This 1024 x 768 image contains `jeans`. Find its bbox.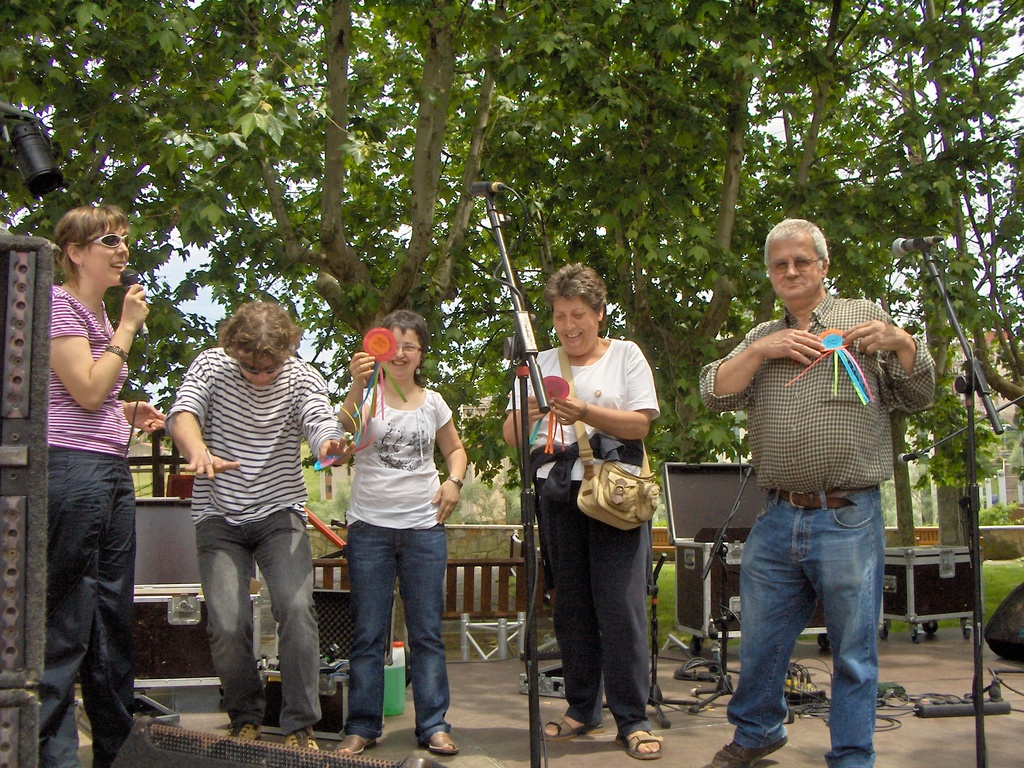
(x1=35, y1=433, x2=162, y2=765).
